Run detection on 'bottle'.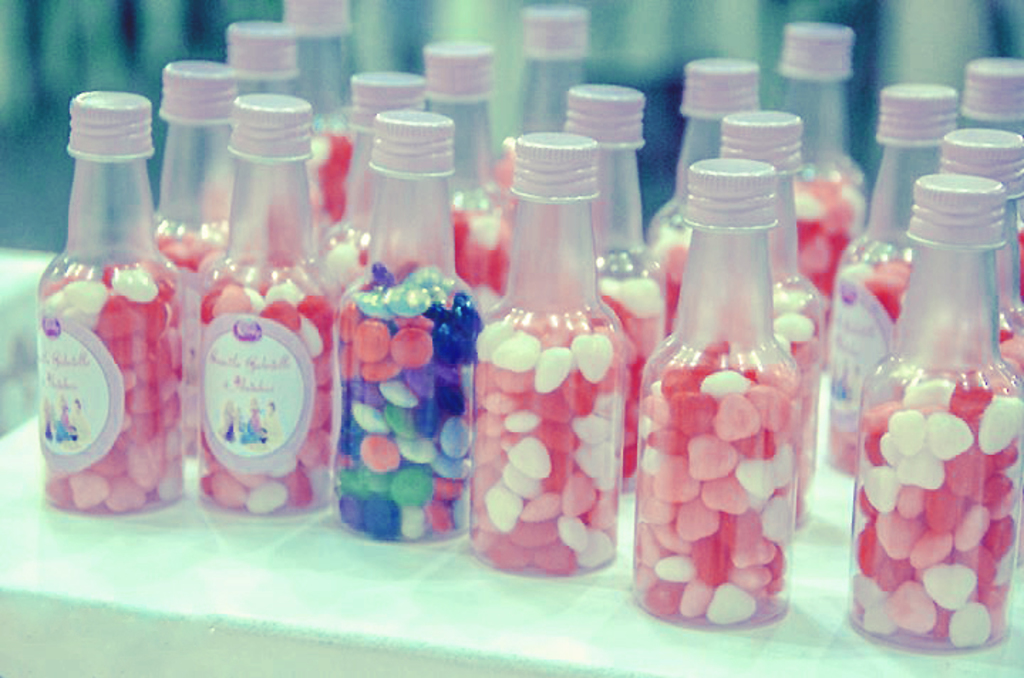
Result: (183,80,330,527).
